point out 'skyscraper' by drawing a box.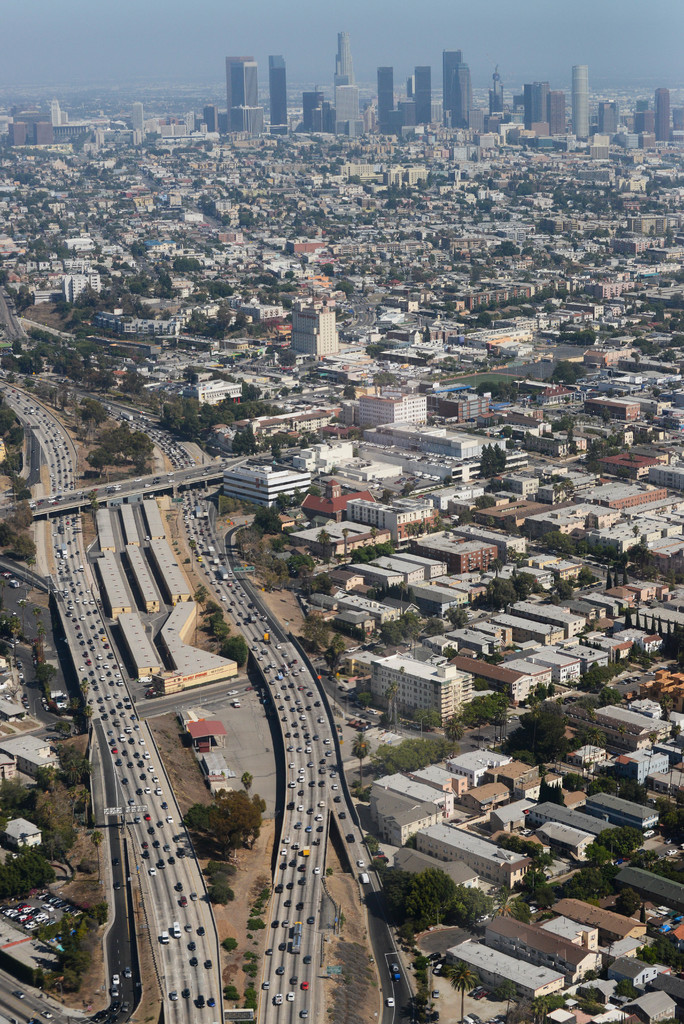
[332, 25, 357, 134].
